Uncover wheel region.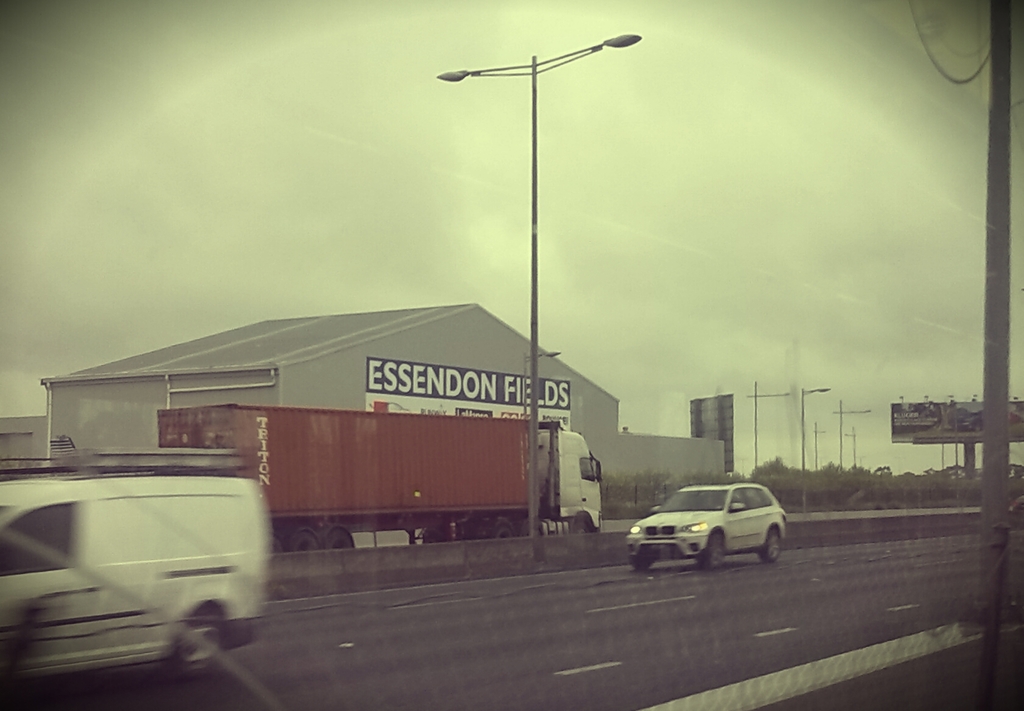
Uncovered: (477,518,514,541).
